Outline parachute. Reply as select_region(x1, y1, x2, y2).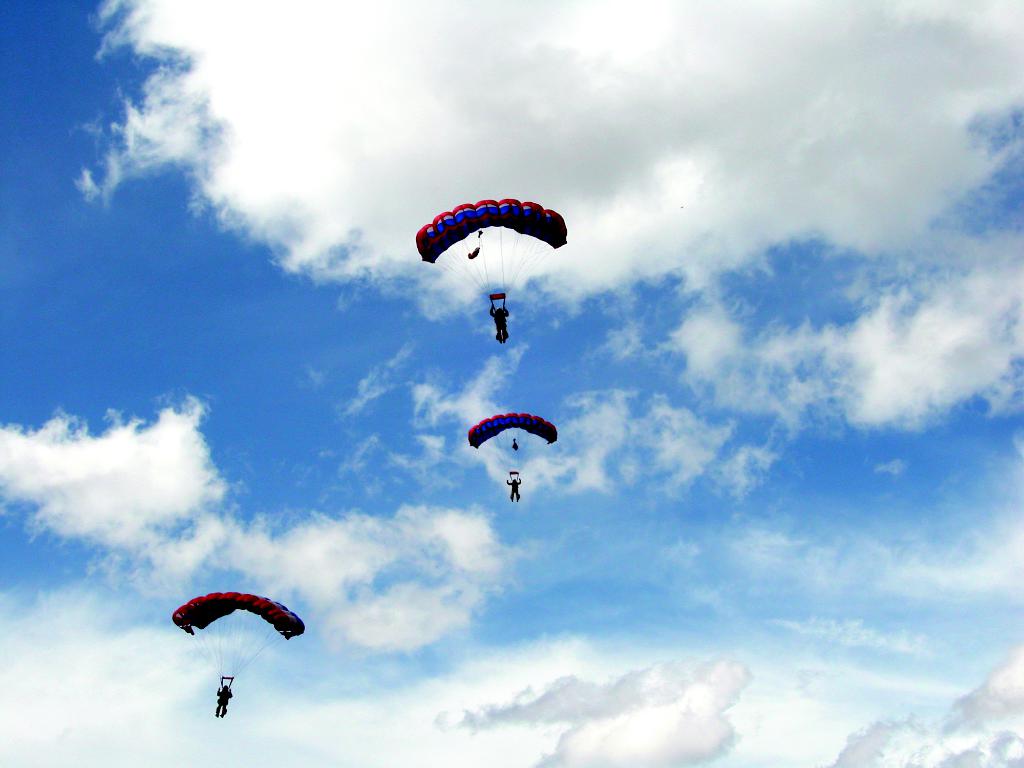
select_region(417, 199, 569, 326).
